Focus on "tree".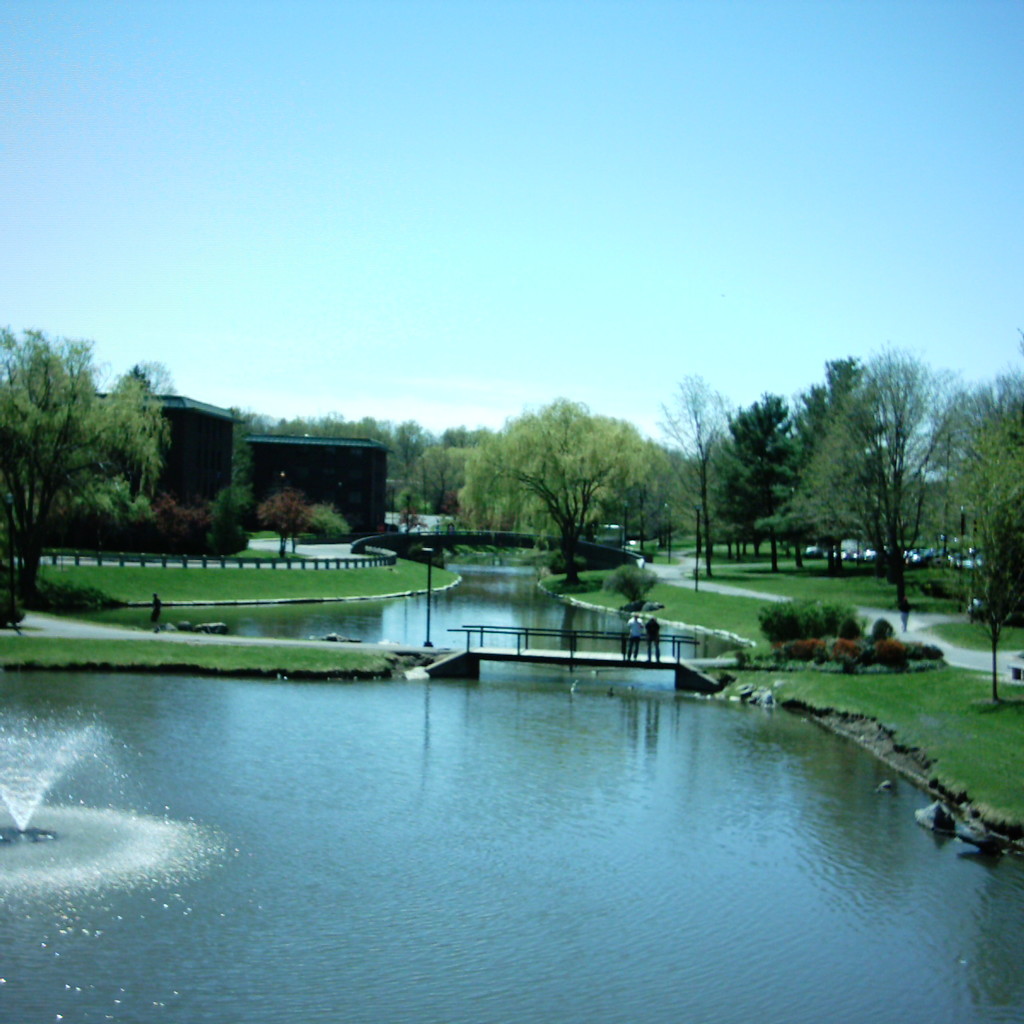
Focused at select_region(0, 324, 172, 618).
